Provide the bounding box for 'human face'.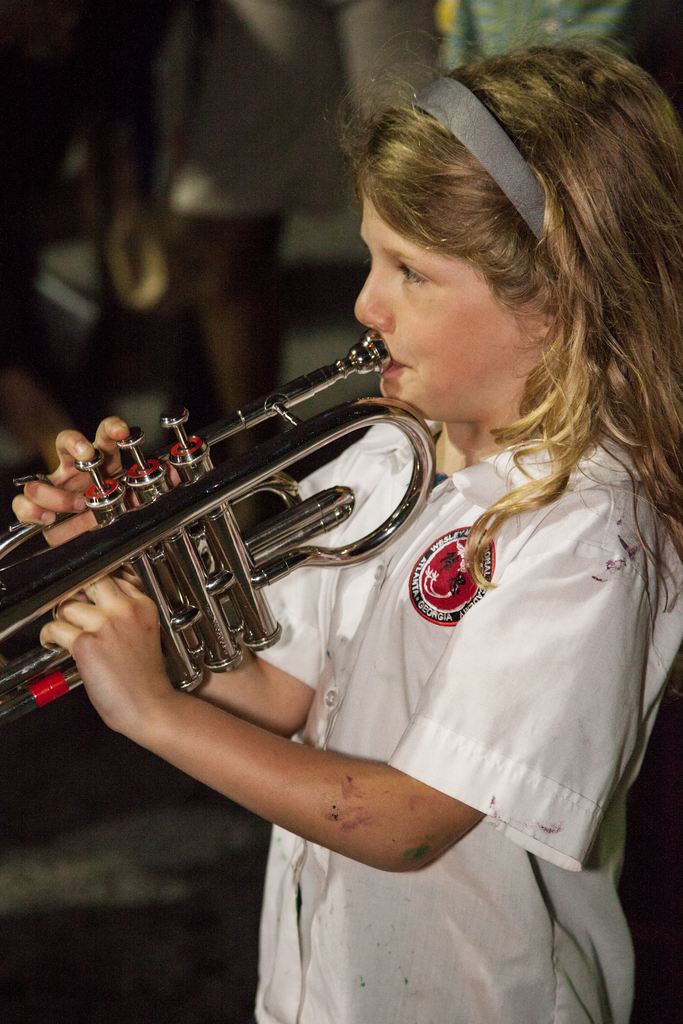
pyautogui.locateOnScreen(353, 182, 547, 420).
